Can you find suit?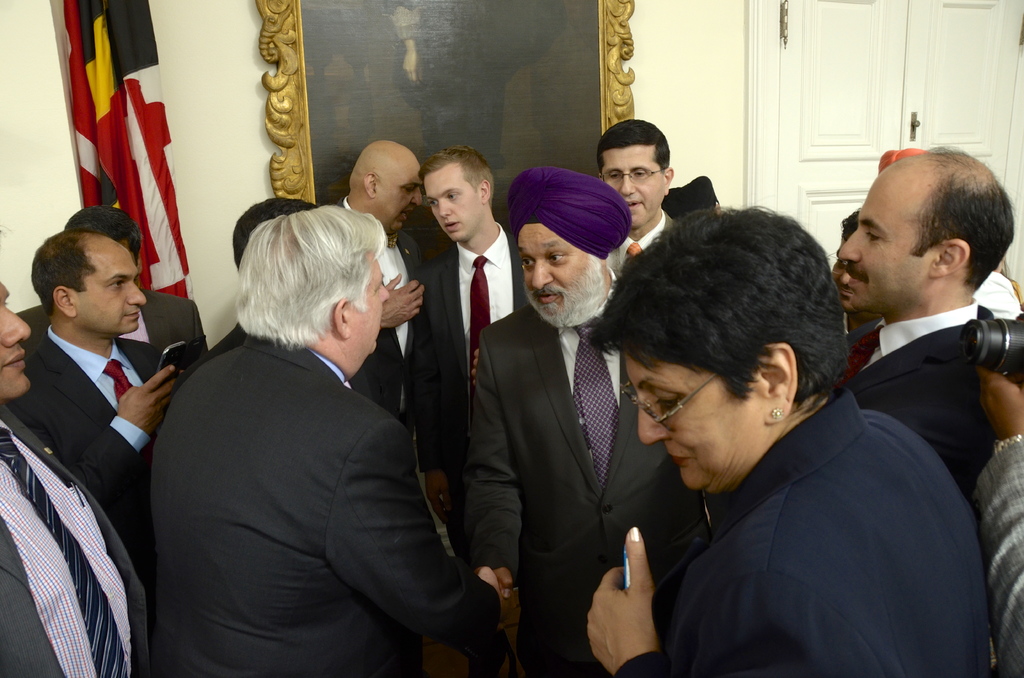
Yes, bounding box: l=612, t=386, r=989, b=677.
